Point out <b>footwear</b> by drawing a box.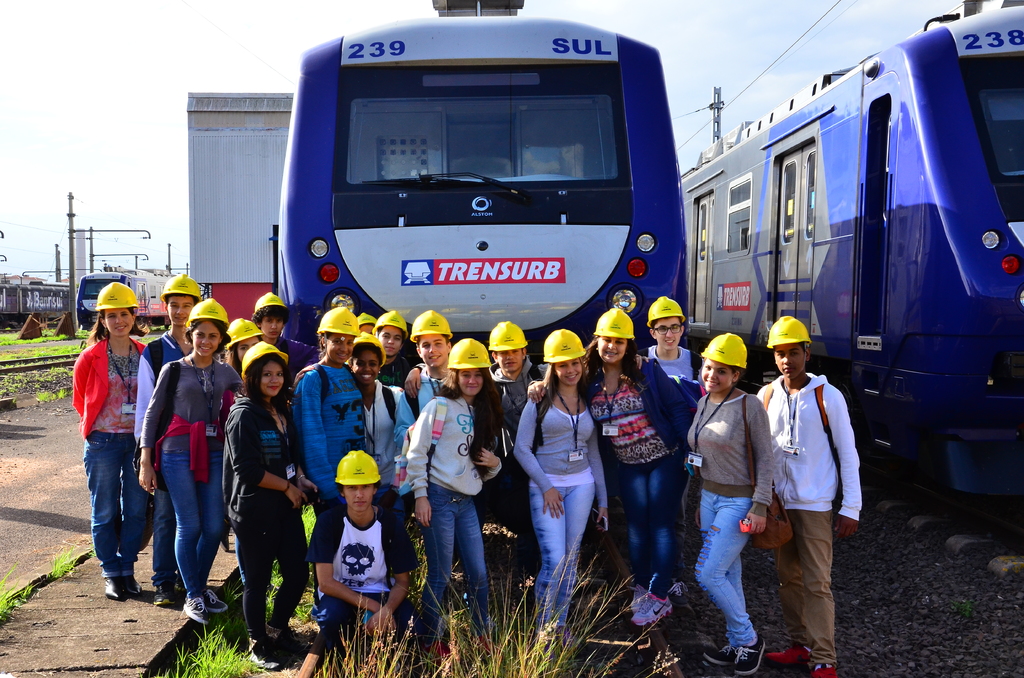
locate(243, 634, 280, 672).
